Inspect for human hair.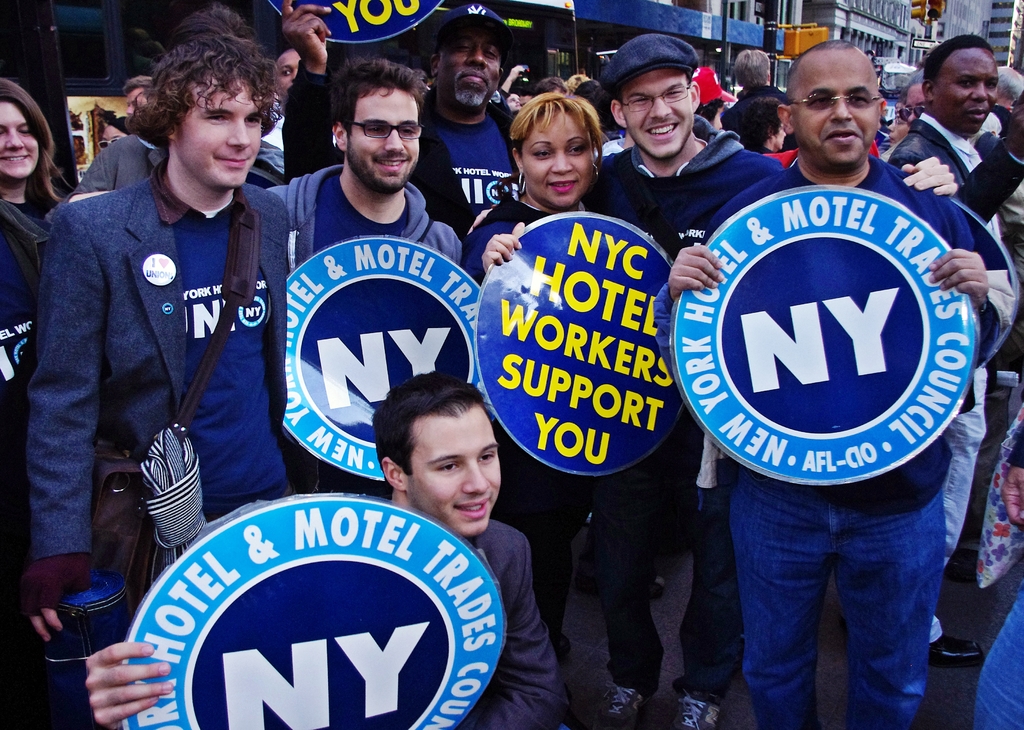
Inspection: pyautogui.locateOnScreen(509, 91, 602, 165).
